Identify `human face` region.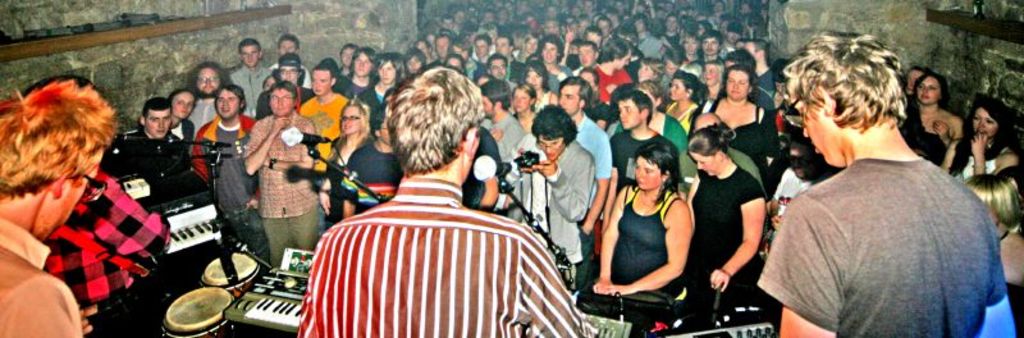
Region: bbox=[435, 35, 447, 59].
